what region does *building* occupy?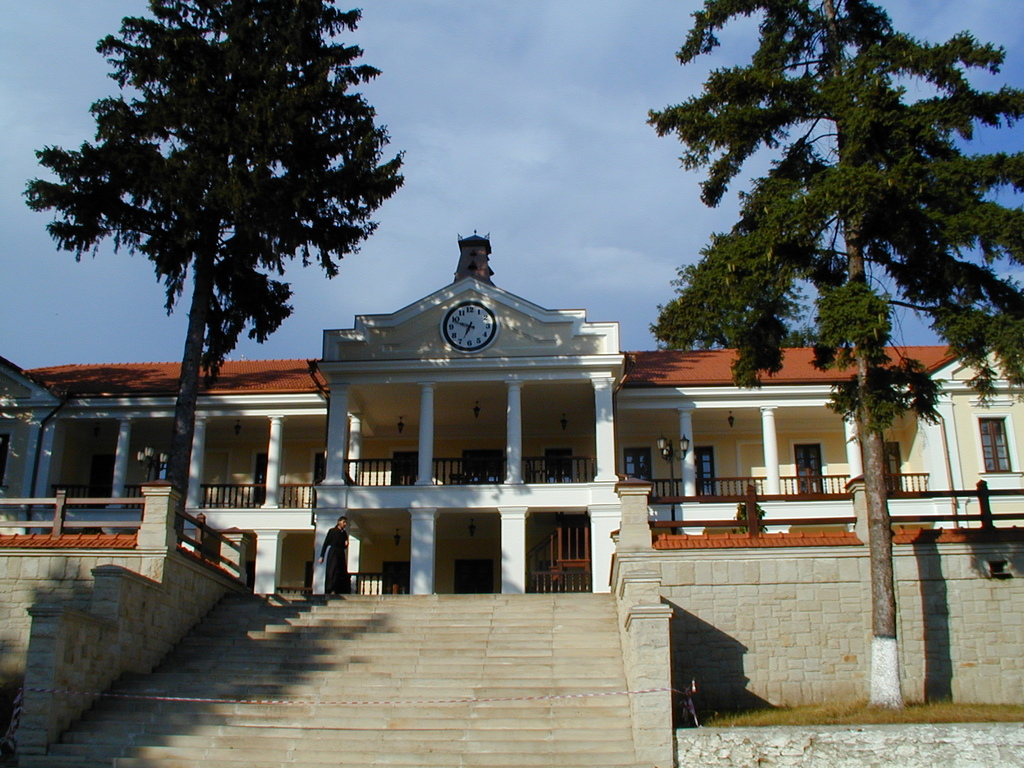
(0,232,1023,600).
